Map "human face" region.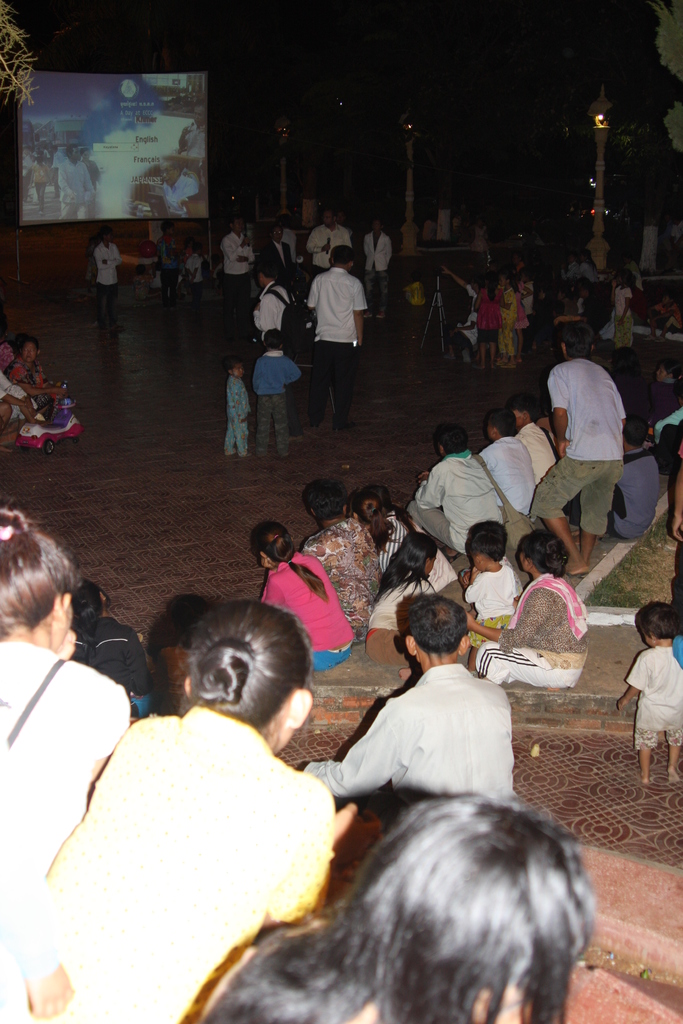
Mapped to crop(162, 163, 176, 185).
